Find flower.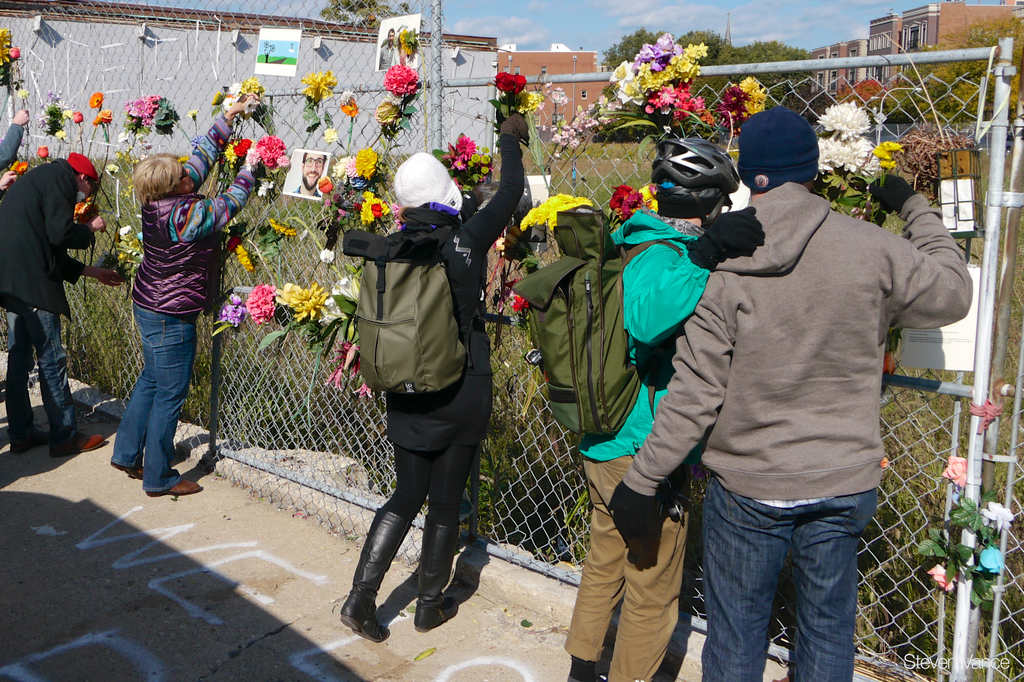
x1=817, y1=101, x2=870, y2=135.
